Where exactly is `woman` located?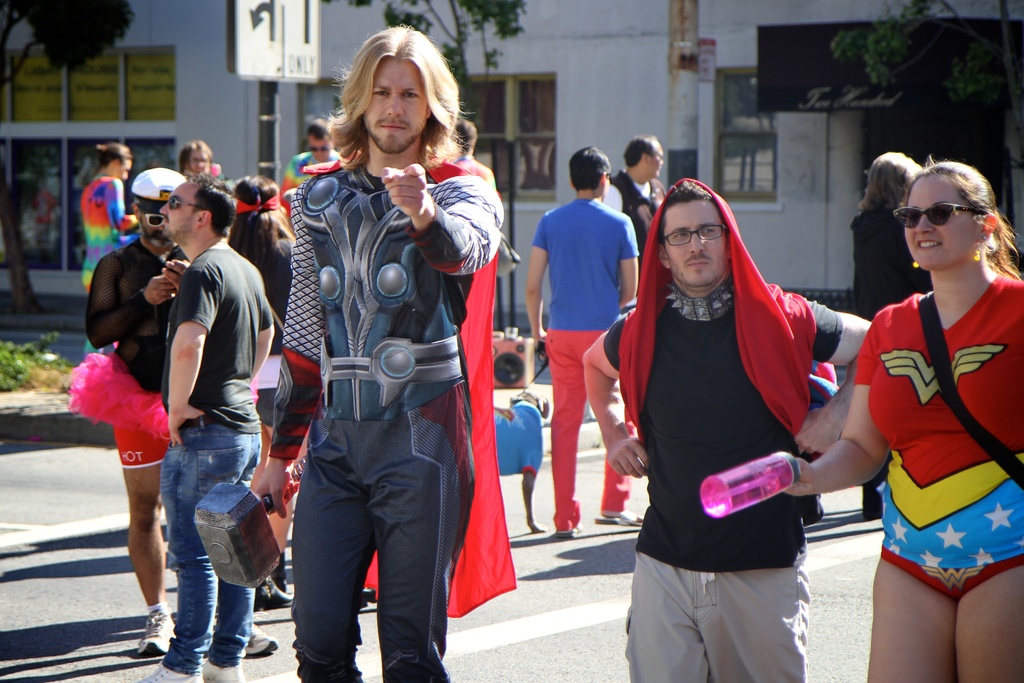
Its bounding box is region(848, 156, 929, 519).
